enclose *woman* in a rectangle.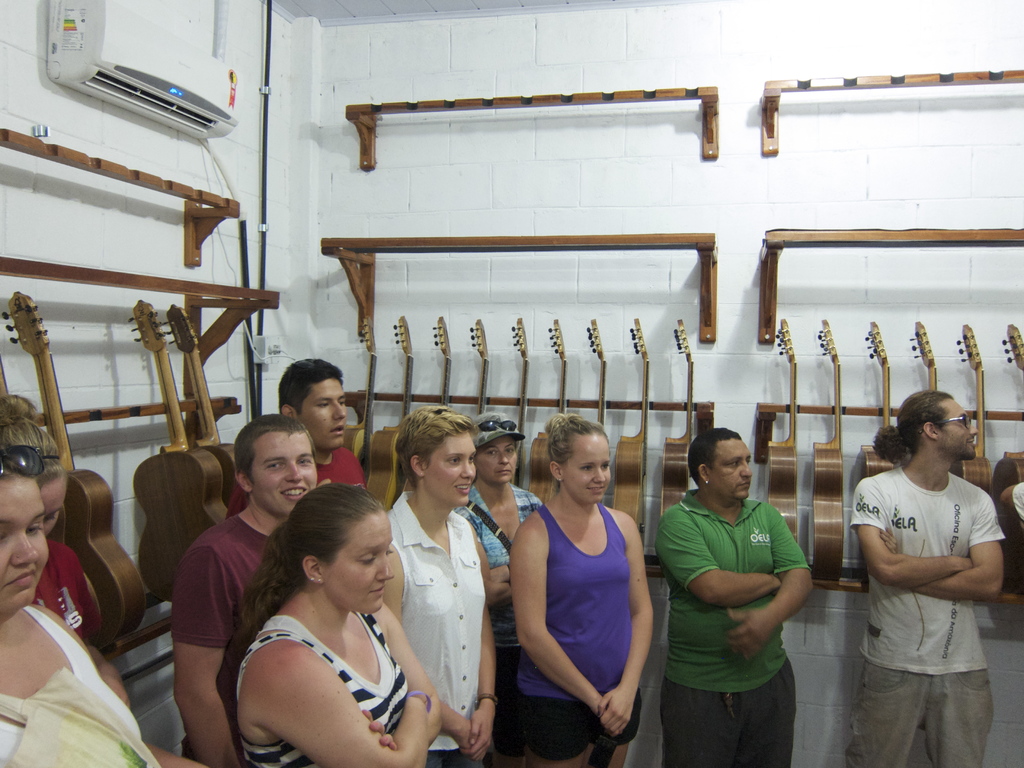
x1=0, y1=447, x2=158, y2=767.
